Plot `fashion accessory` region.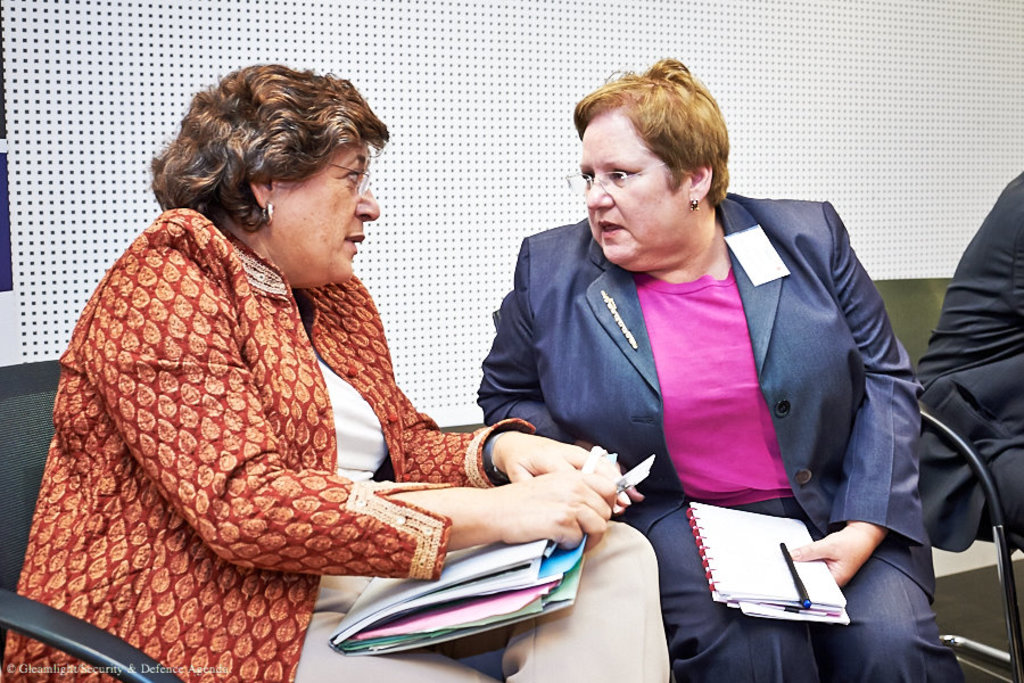
Plotted at region(259, 200, 276, 225).
